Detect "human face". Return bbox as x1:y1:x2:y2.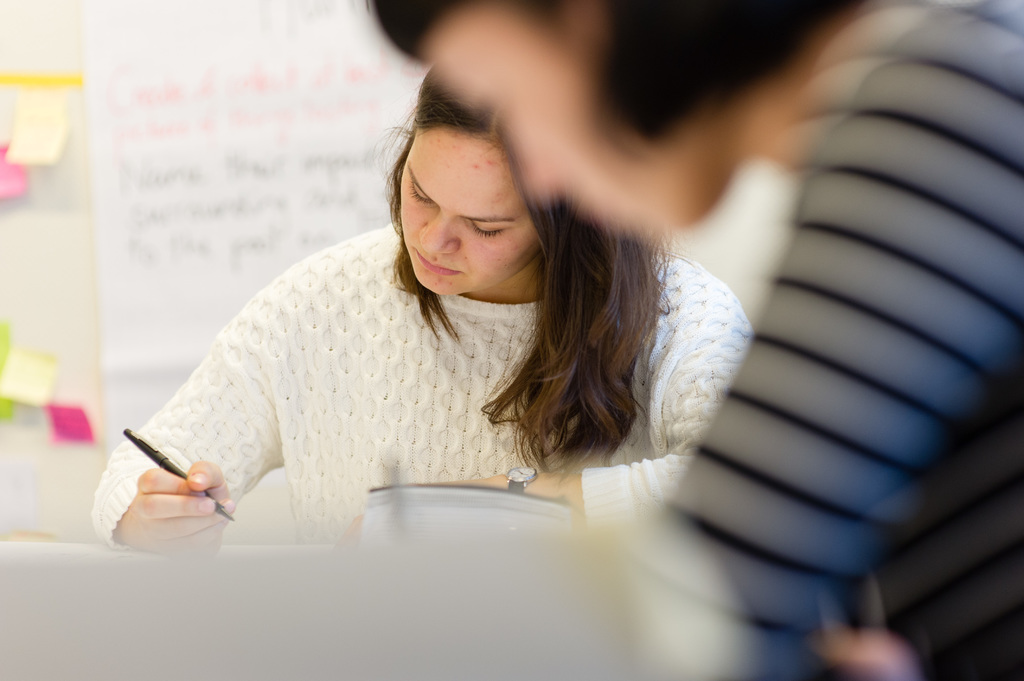
402:123:543:296.
